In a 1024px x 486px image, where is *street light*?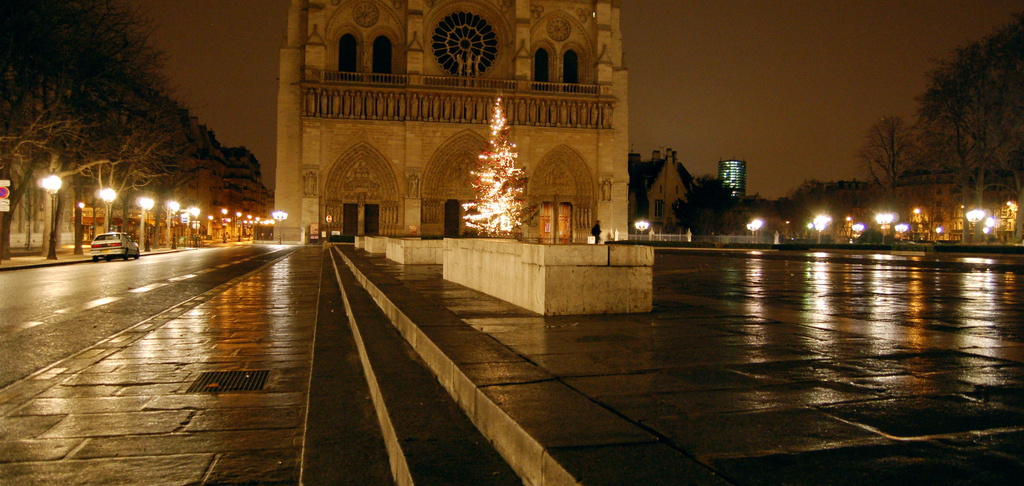
138, 193, 154, 254.
